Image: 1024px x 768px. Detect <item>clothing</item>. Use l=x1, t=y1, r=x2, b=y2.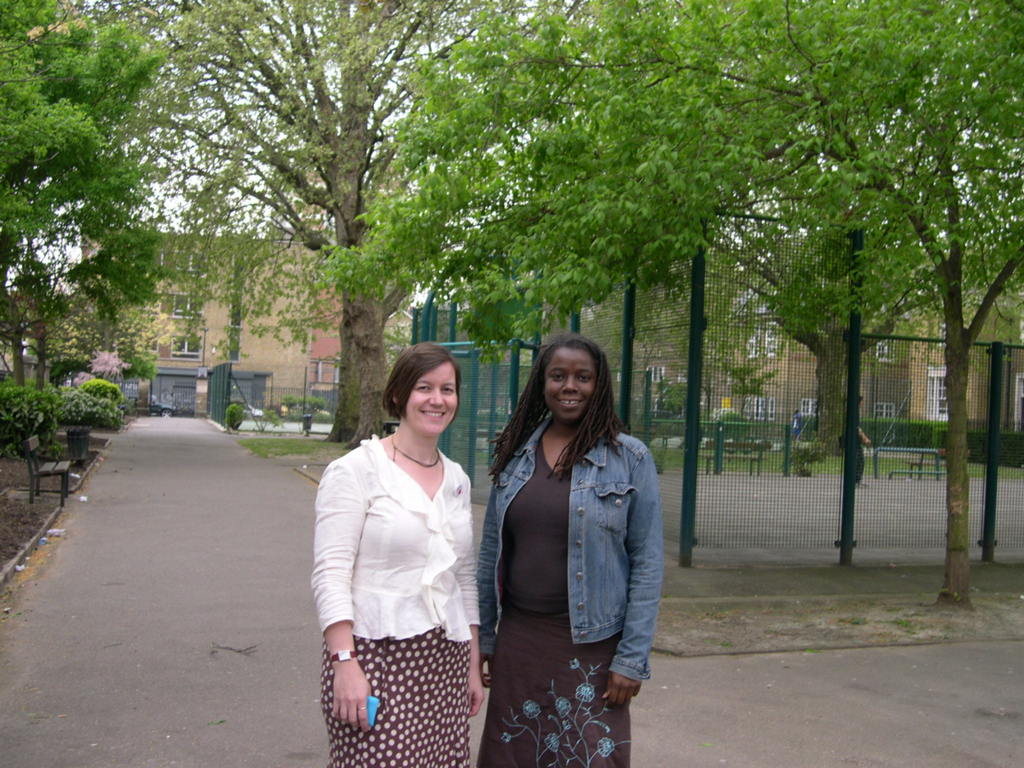
l=478, t=412, r=666, b=767.
